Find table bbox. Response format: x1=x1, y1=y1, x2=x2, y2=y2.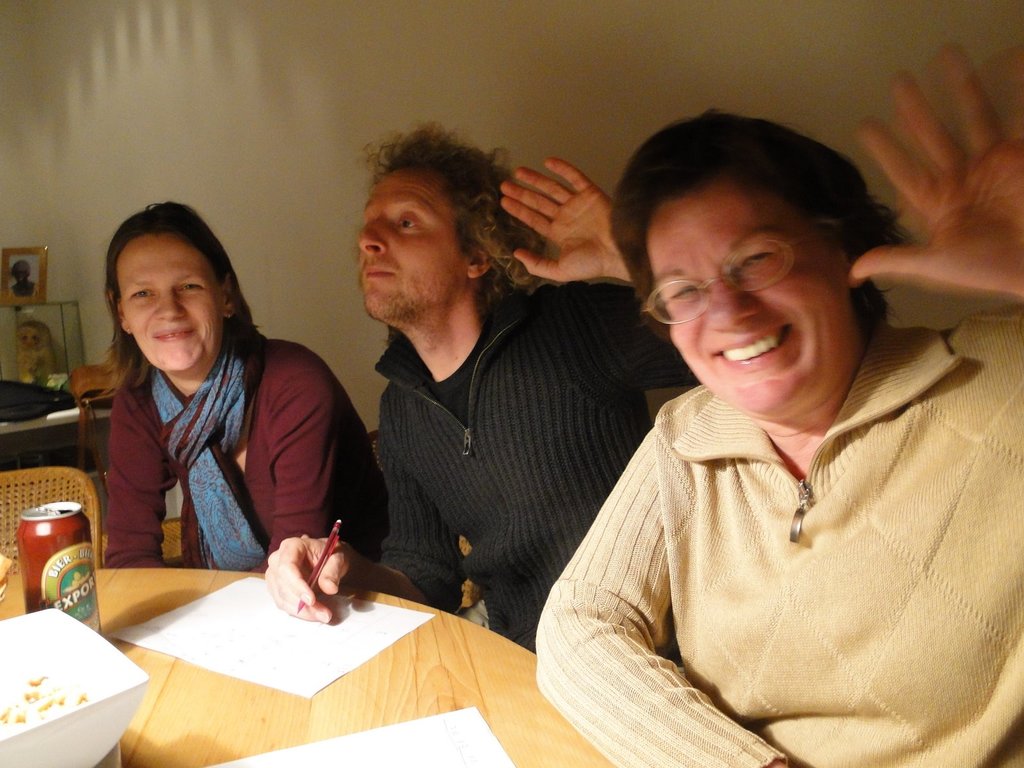
x1=0, y1=369, x2=113, y2=435.
